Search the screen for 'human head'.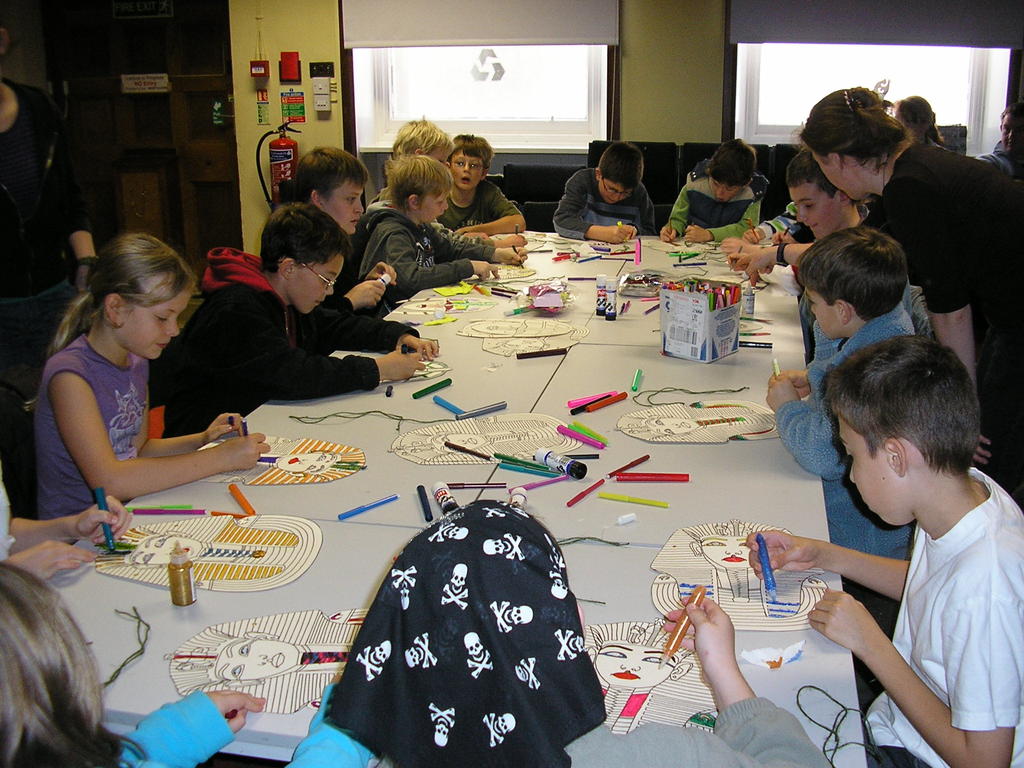
Found at detection(797, 86, 908, 208).
